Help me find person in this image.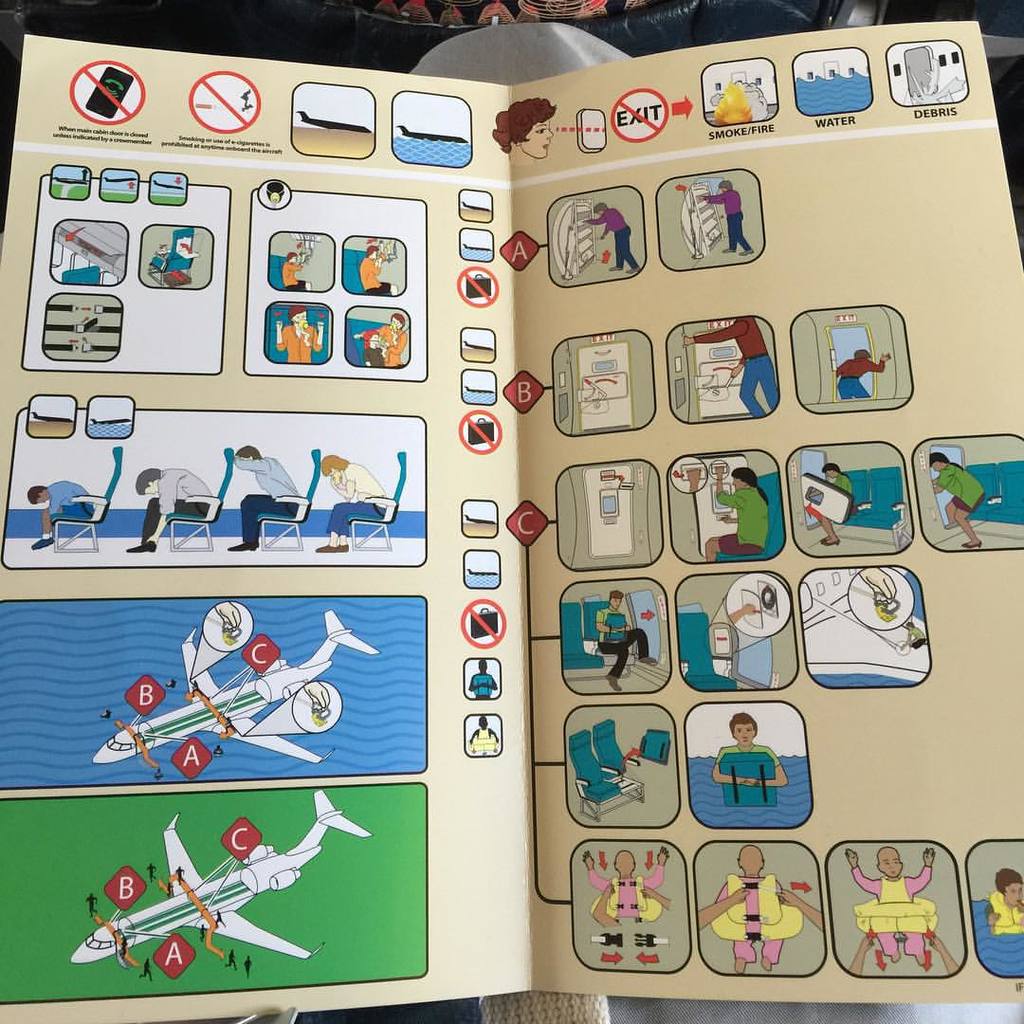
Found it: (357,247,399,298).
